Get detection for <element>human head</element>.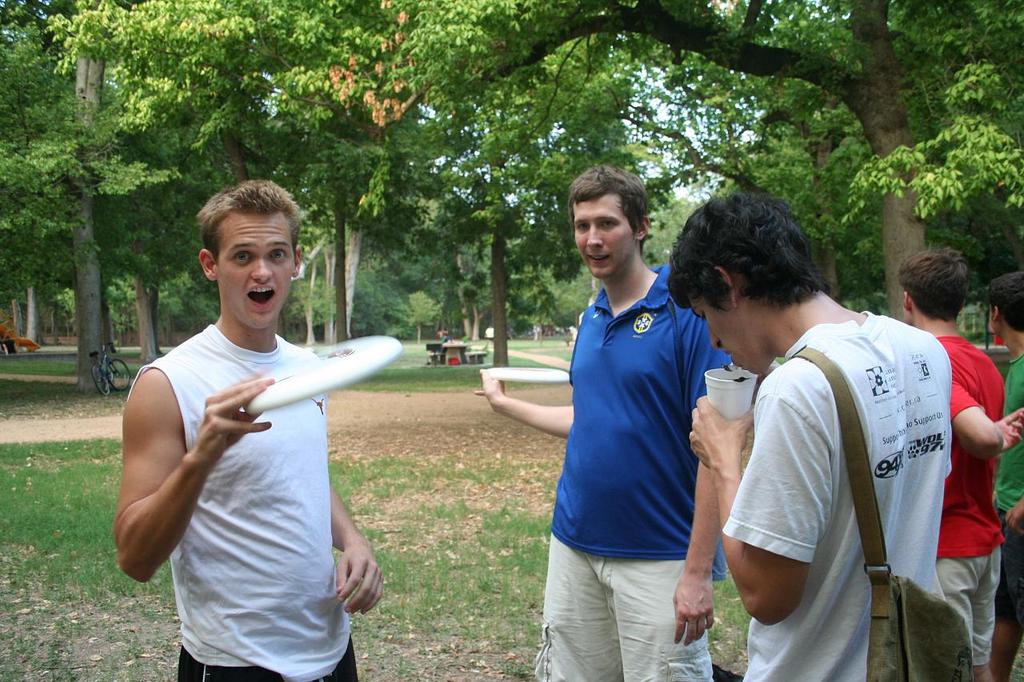
Detection: box(176, 170, 309, 341).
